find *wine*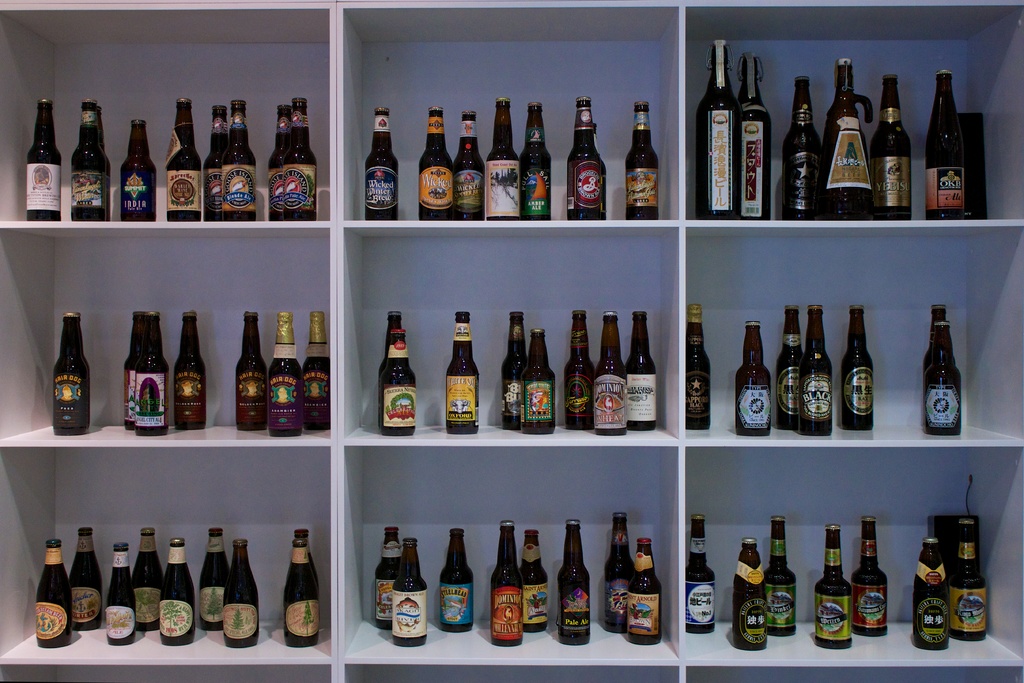
(735, 529, 766, 655)
